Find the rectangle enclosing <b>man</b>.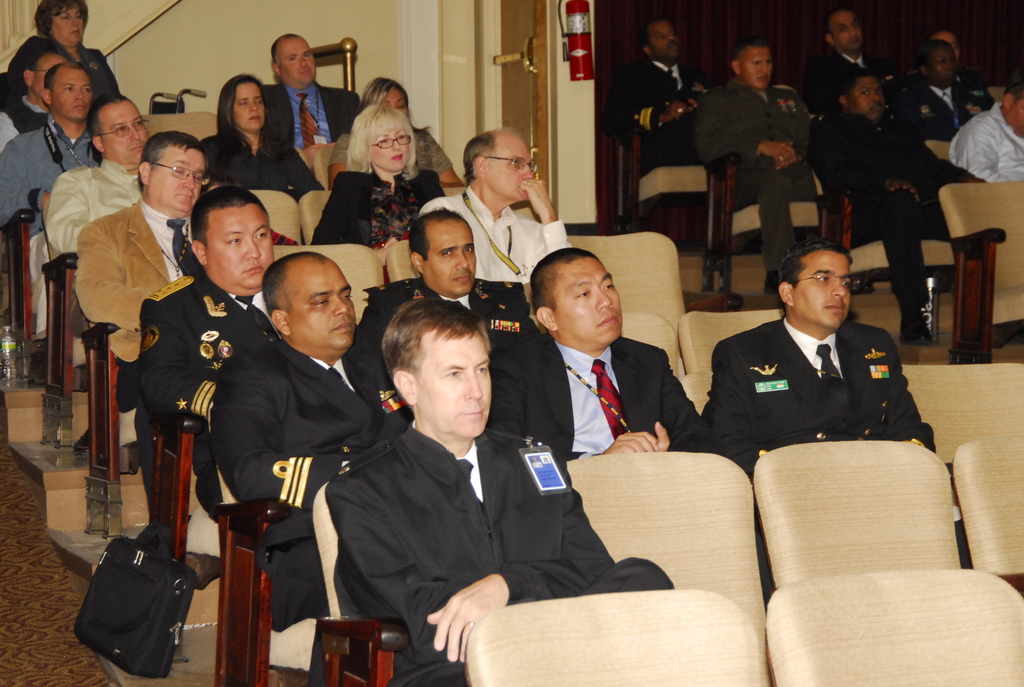
Rect(341, 205, 532, 421).
